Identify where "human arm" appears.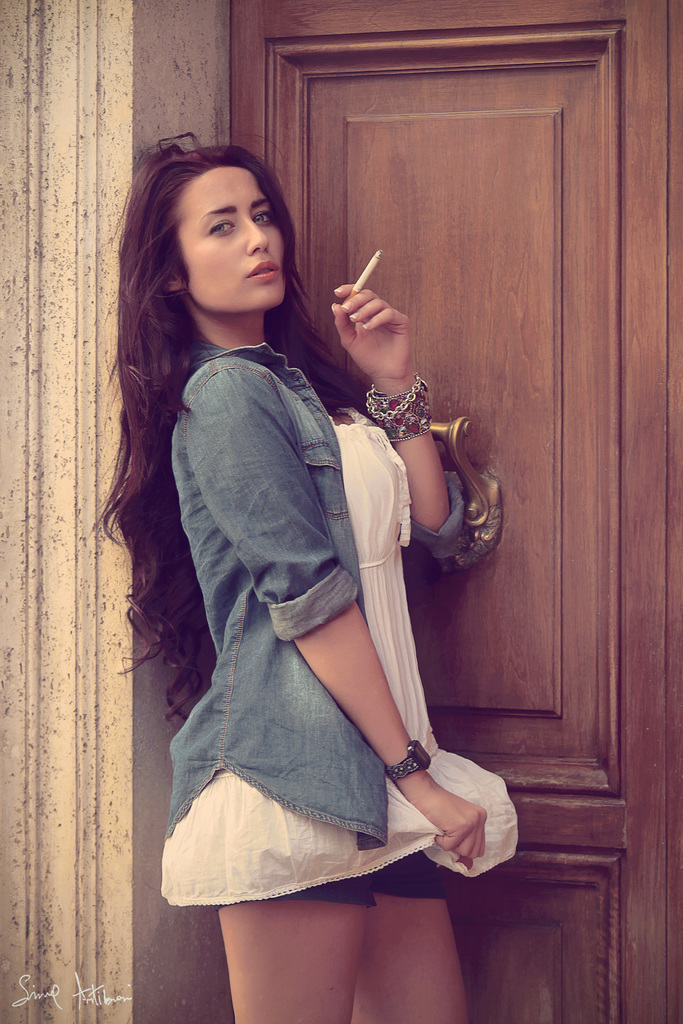
Appears at 318,268,486,575.
